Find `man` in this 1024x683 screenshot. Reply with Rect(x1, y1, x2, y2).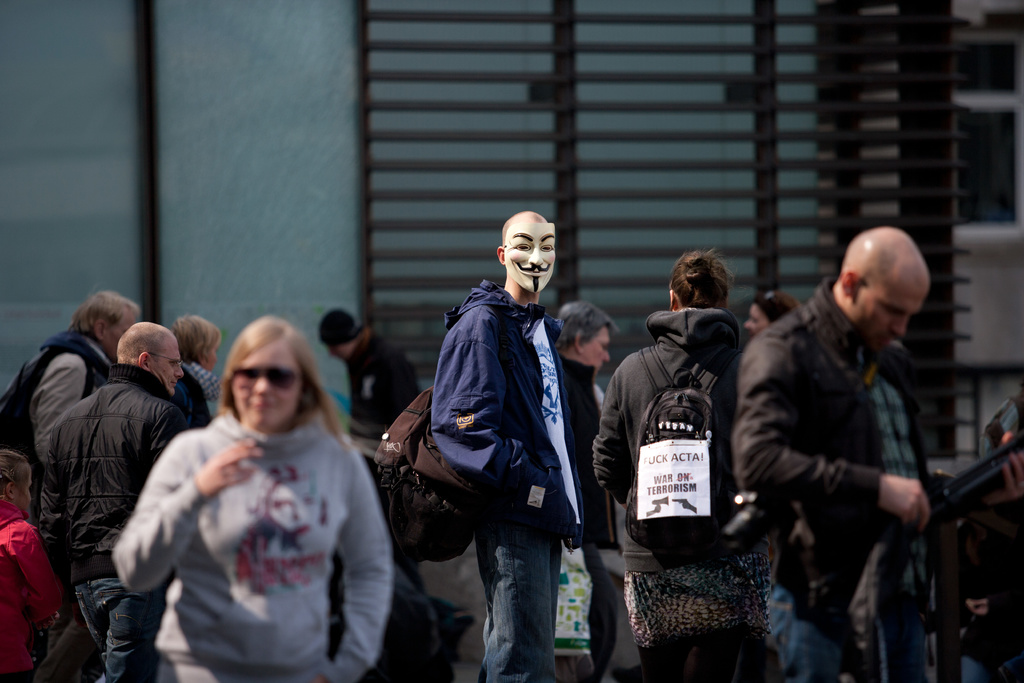
Rect(319, 310, 426, 441).
